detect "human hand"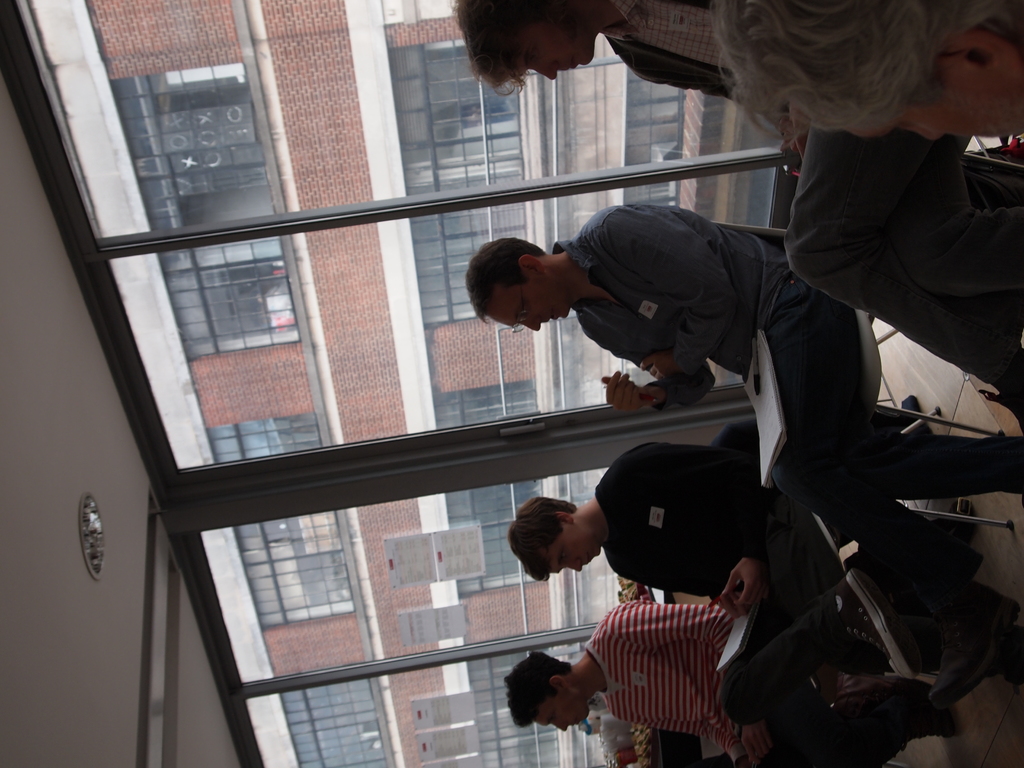
box=[785, 97, 810, 163]
